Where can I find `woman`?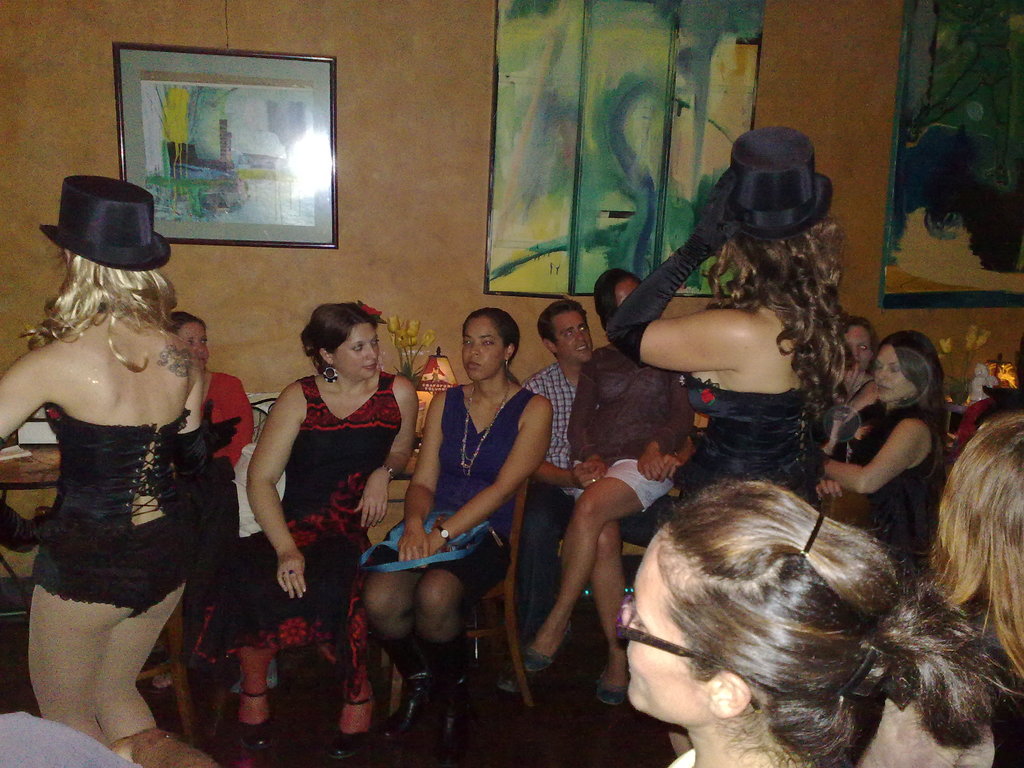
You can find it at 152,308,260,694.
